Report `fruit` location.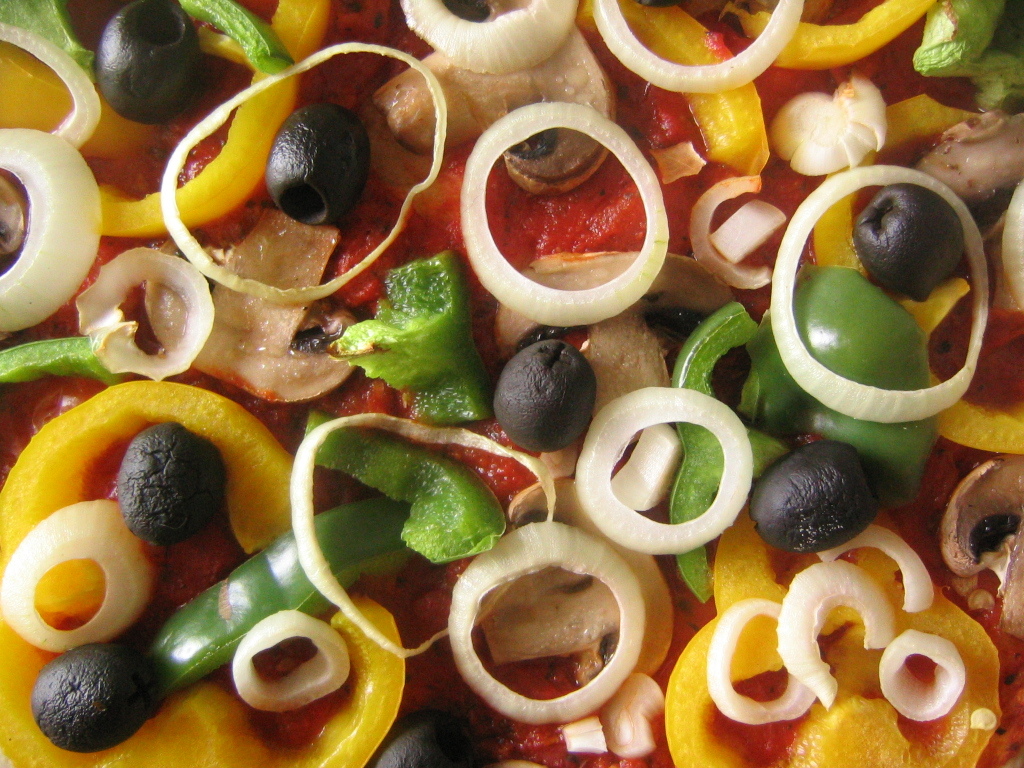
Report: region(374, 707, 489, 767).
